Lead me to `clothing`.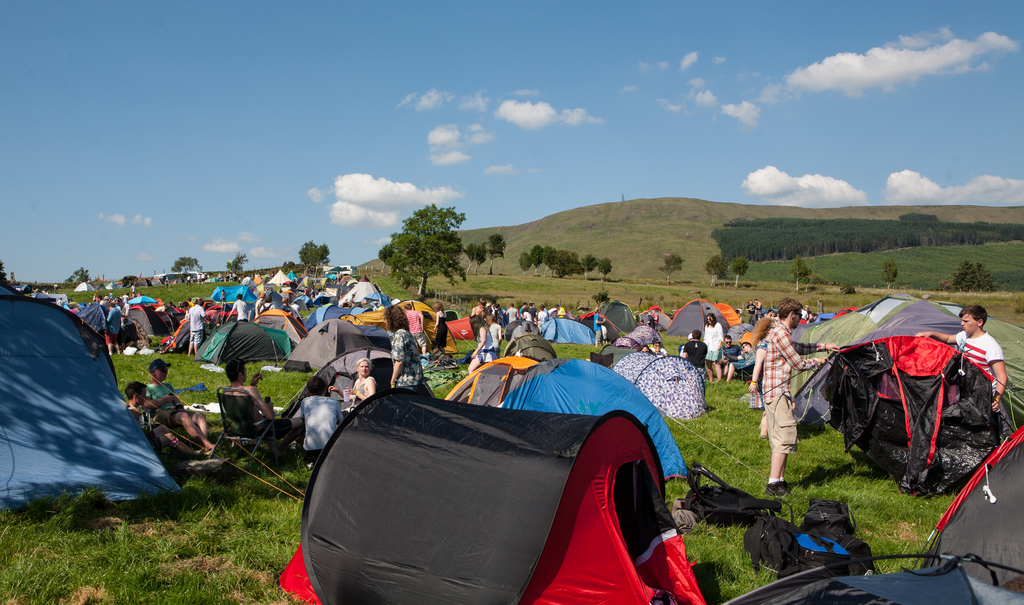
Lead to region(127, 406, 168, 460).
